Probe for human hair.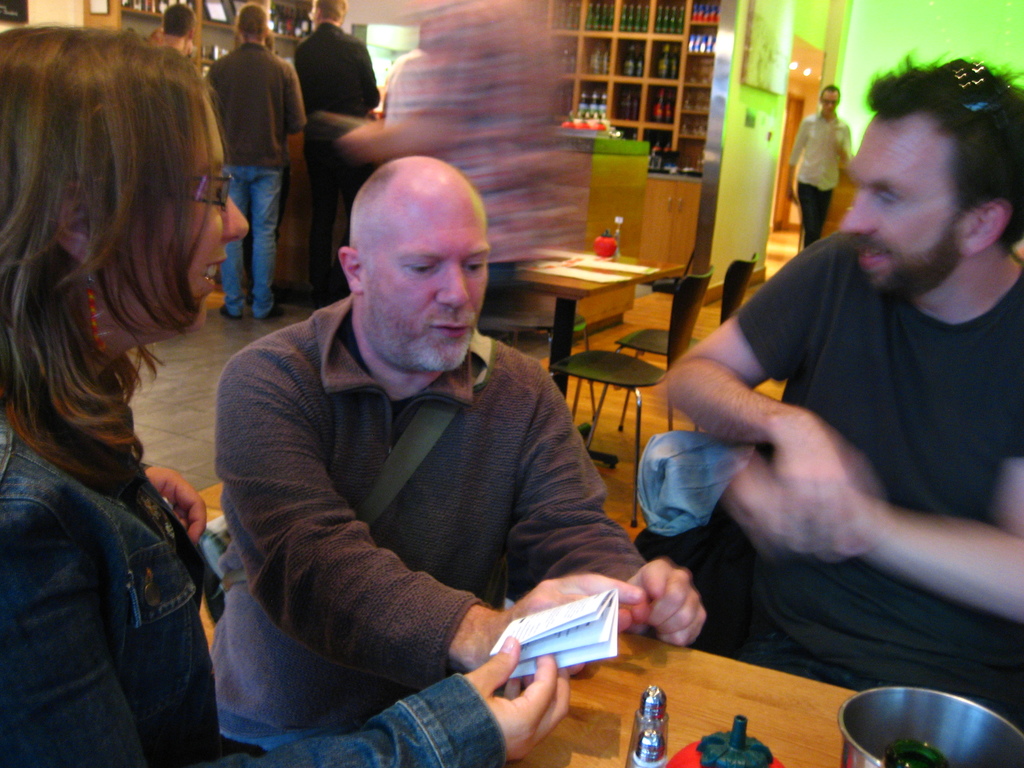
Probe result: left=163, top=0, right=197, bottom=36.
